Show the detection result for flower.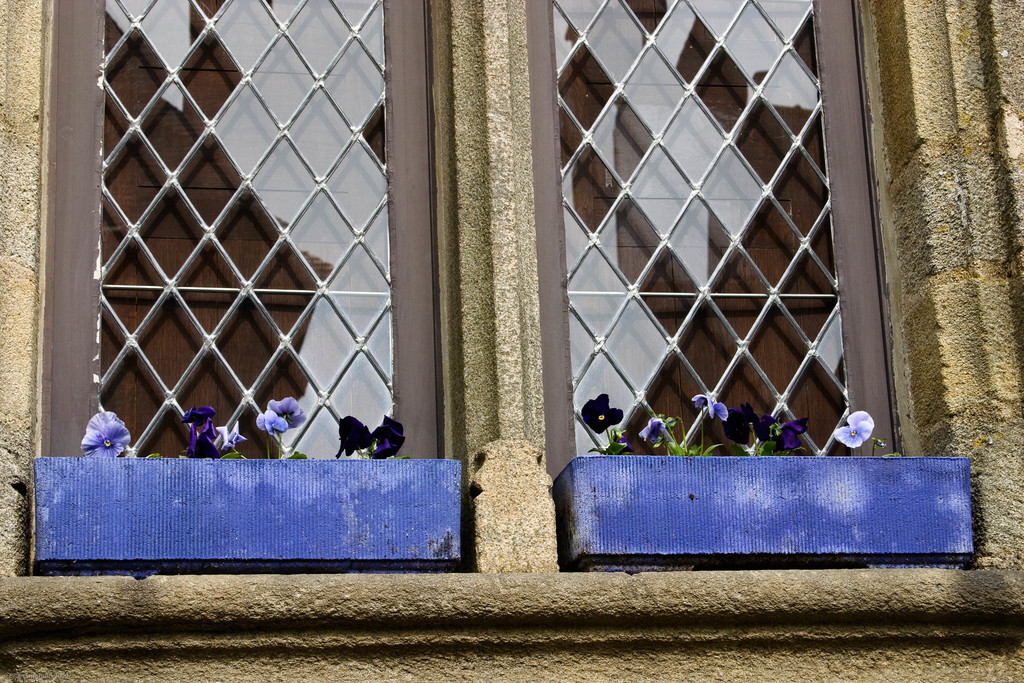
644/421/665/445.
